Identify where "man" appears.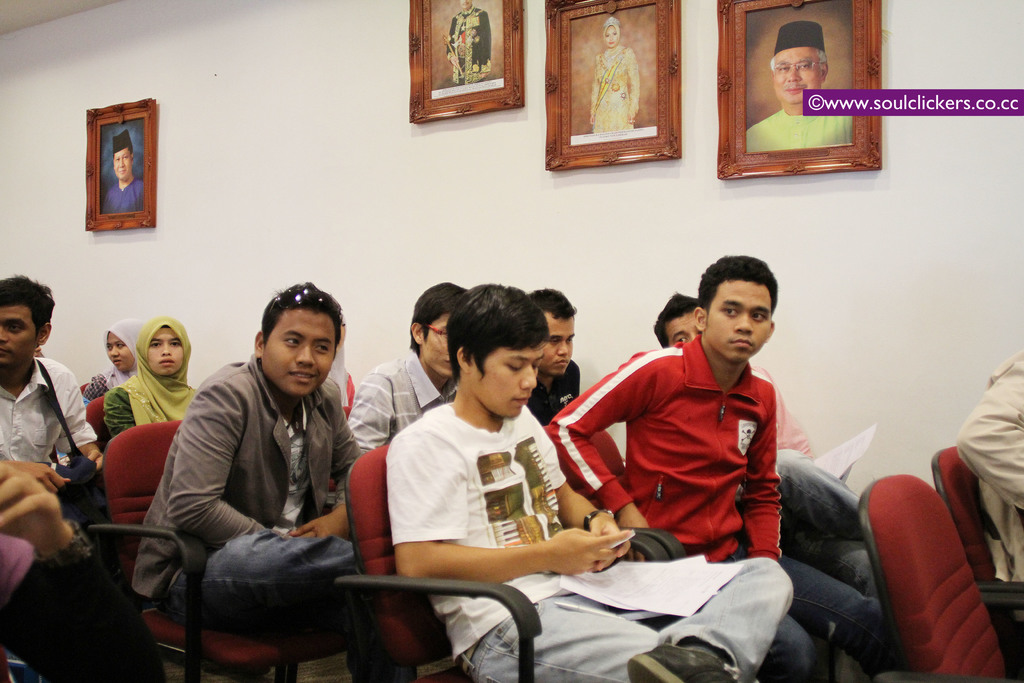
Appears at x1=0, y1=276, x2=105, y2=534.
